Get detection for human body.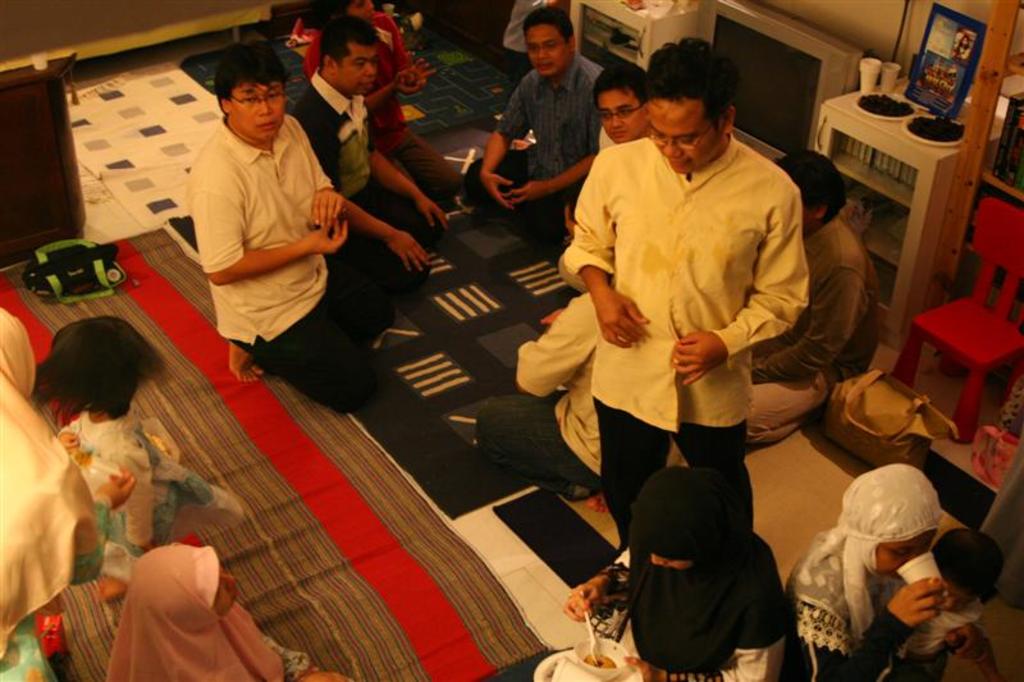
Detection: detection(458, 10, 623, 237).
